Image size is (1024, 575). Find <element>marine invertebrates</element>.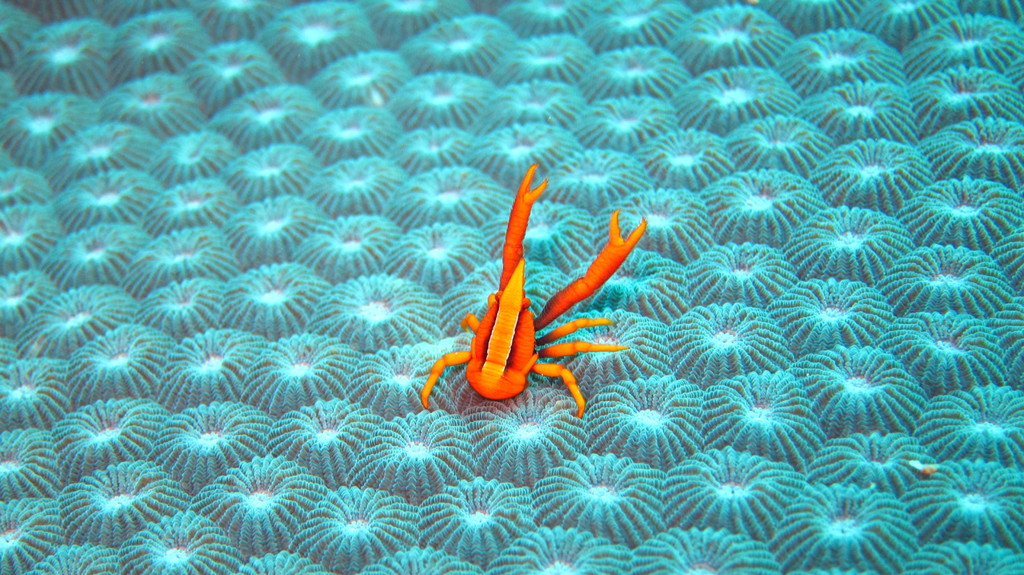
locate(279, 204, 410, 280).
